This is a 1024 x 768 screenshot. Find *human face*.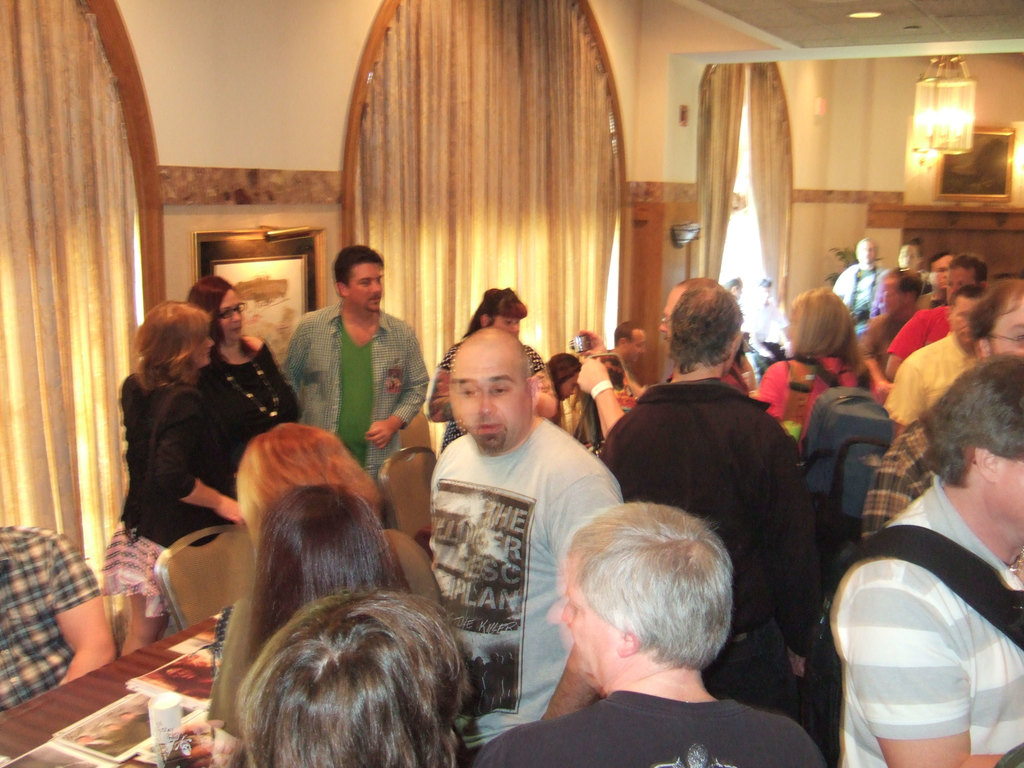
Bounding box: [x1=497, y1=318, x2=518, y2=333].
